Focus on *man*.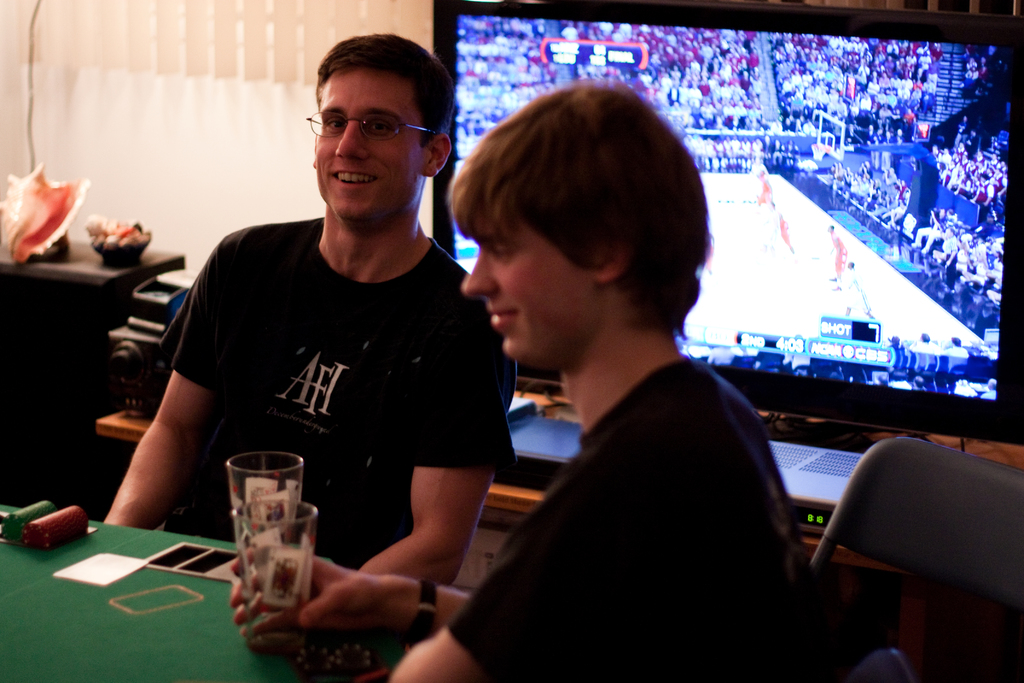
Focused at region(828, 220, 847, 291).
